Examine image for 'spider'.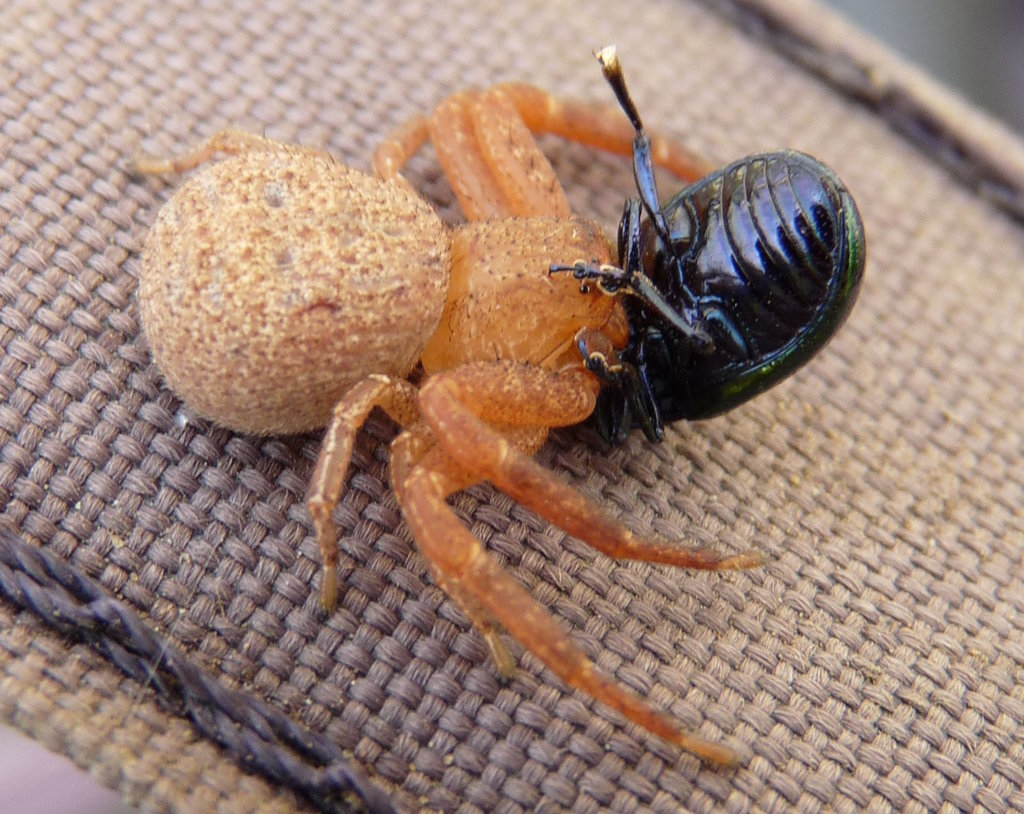
Examination result: box(127, 77, 774, 776).
